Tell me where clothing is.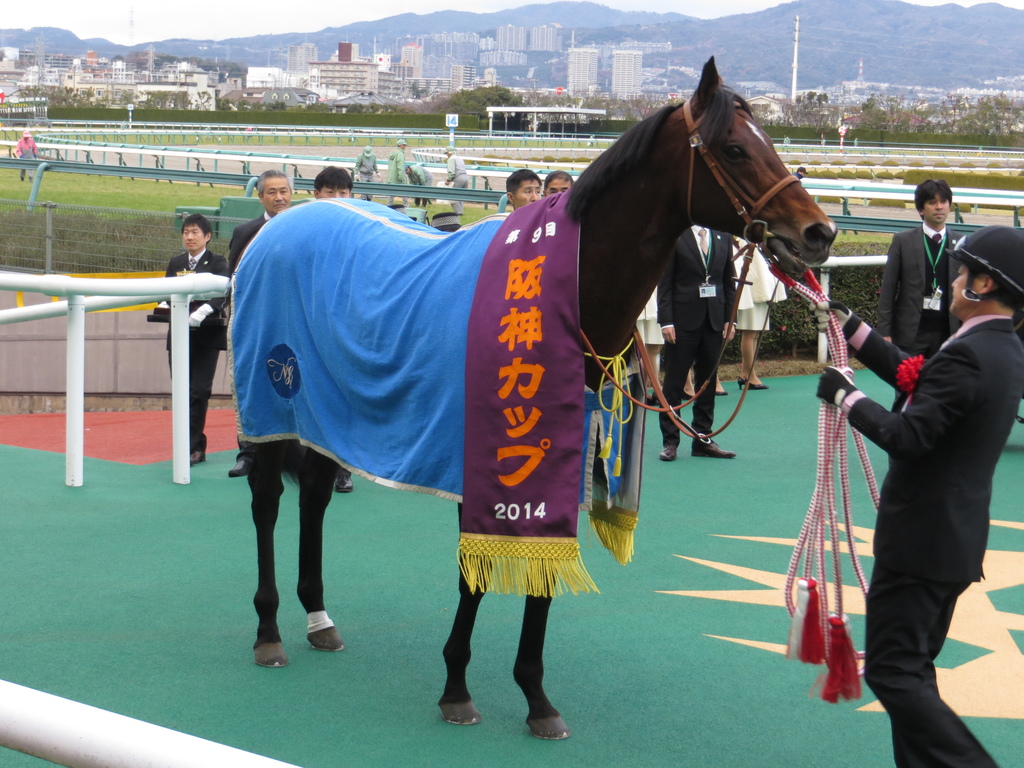
clothing is at select_region(406, 164, 430, 205).
